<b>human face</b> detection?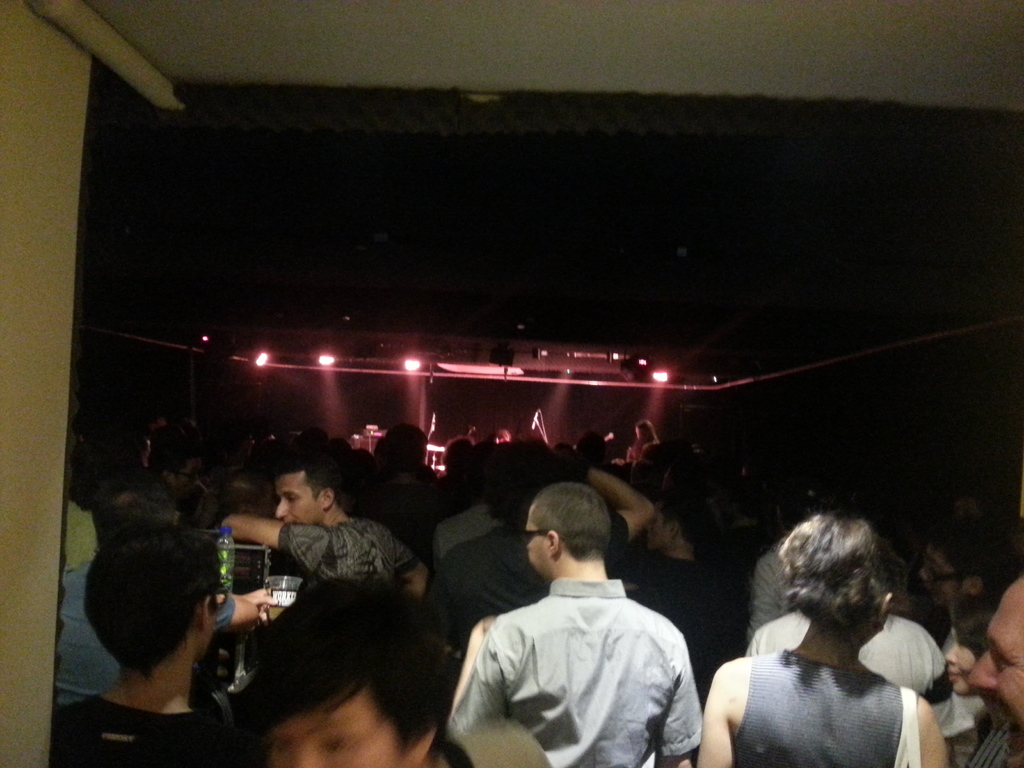
947,641,979,697
